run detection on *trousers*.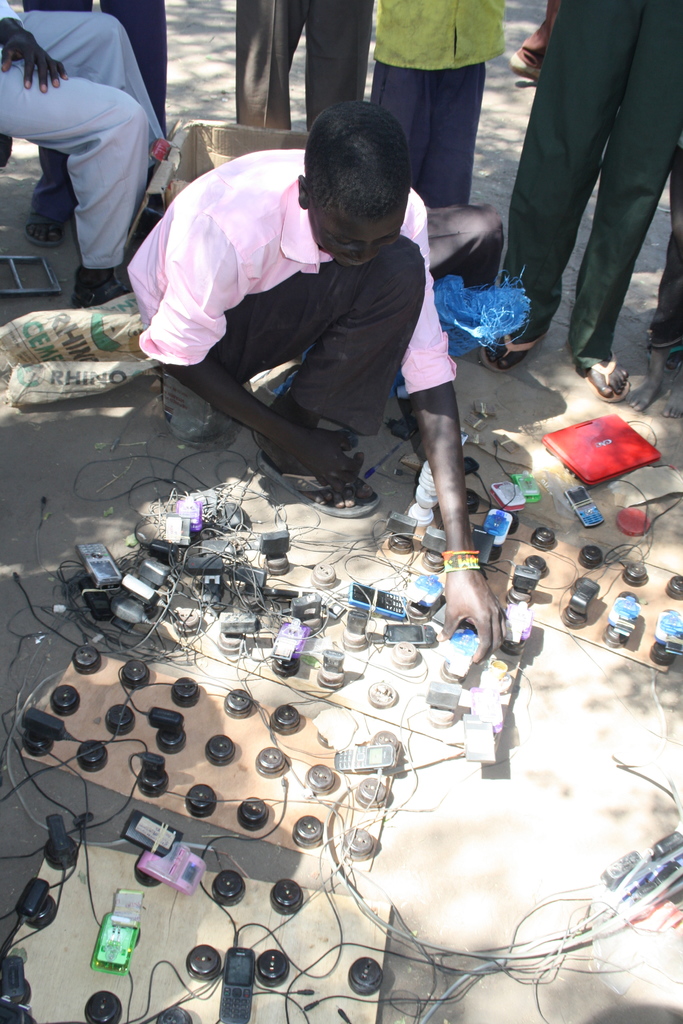
Result: 482:0:675:406.
